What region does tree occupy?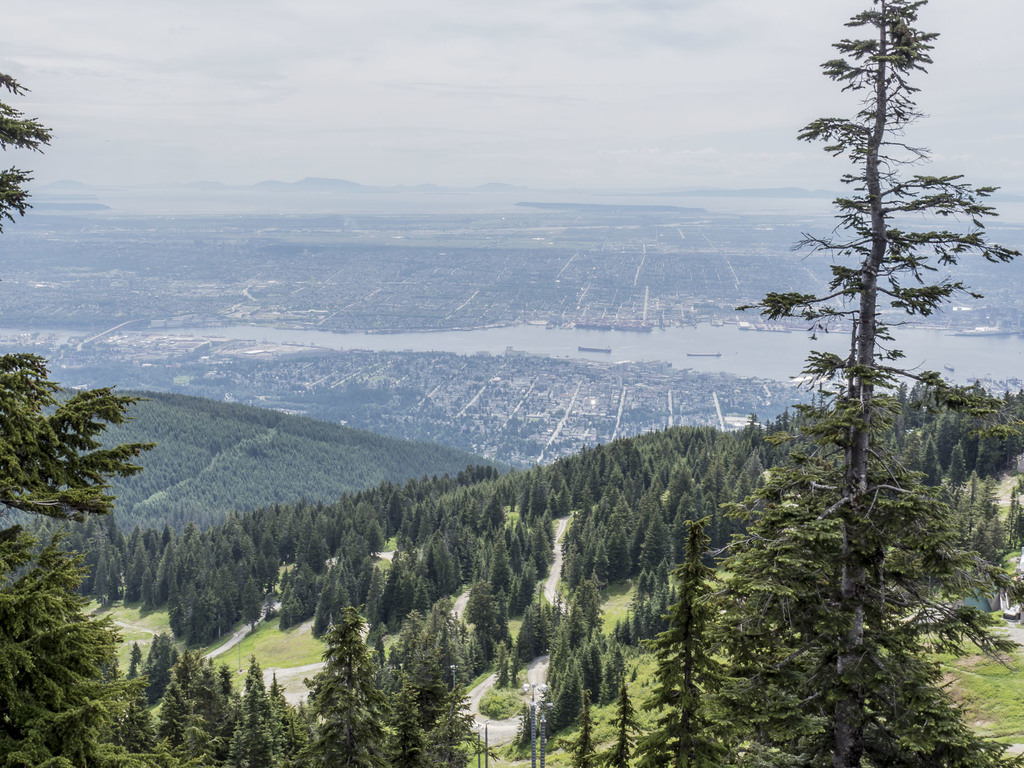
l=472, t=585, r=514, b=650.
